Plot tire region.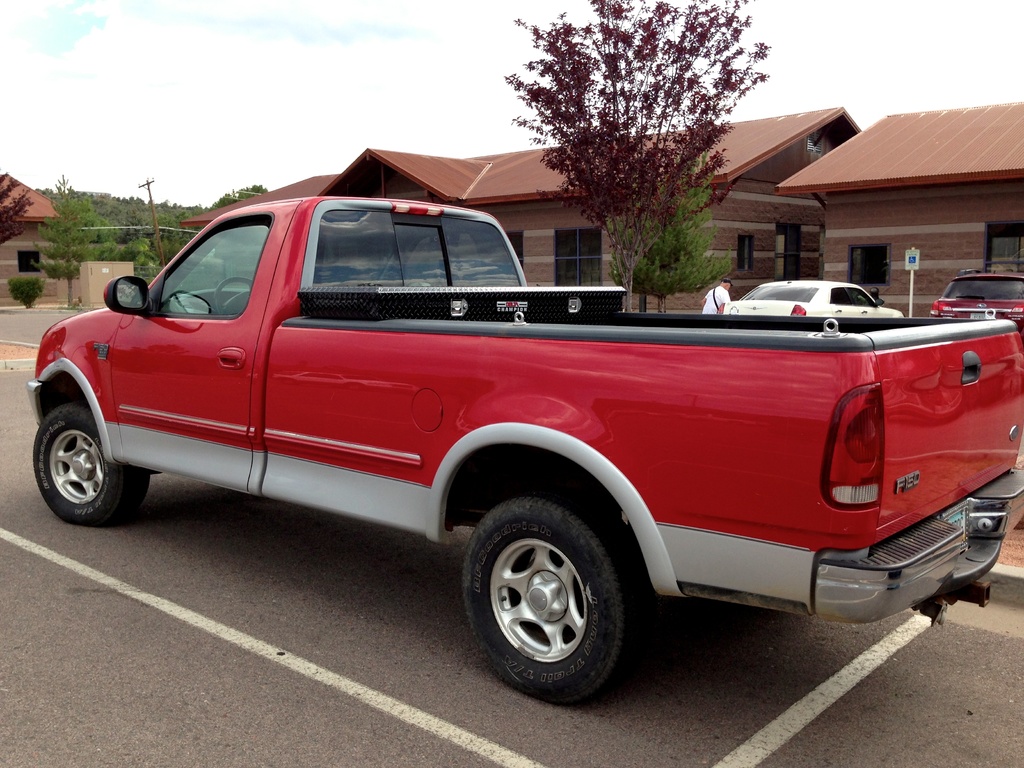
Plotted at (left=463, top=507, right=637, bottom=712).
